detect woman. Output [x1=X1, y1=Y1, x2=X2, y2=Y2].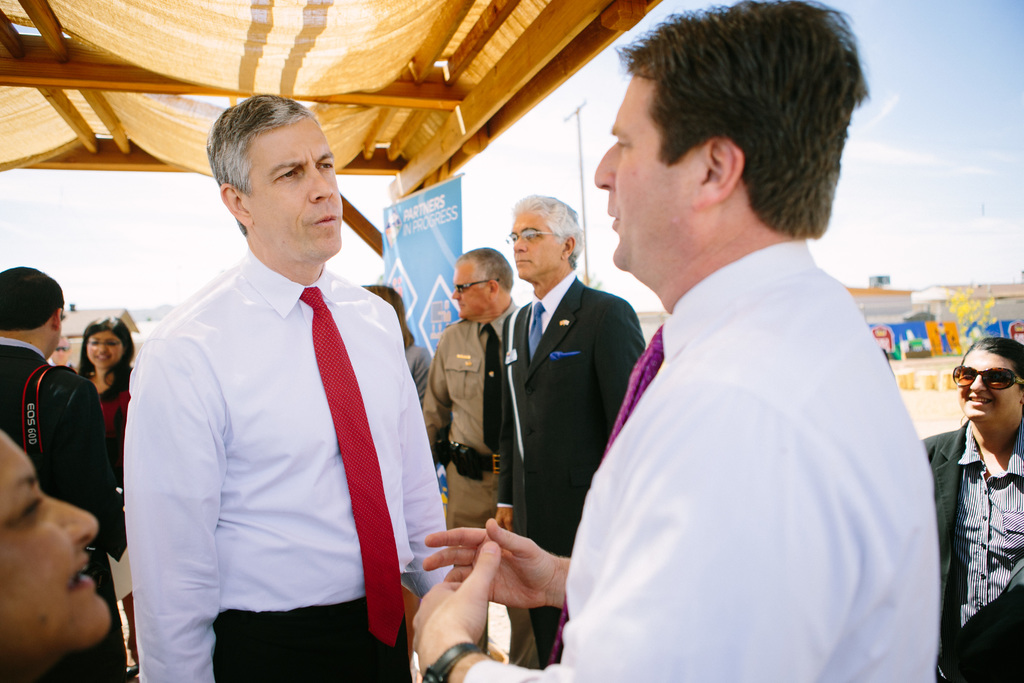
[x1=76, y1=313, x2=140, y2=665].
